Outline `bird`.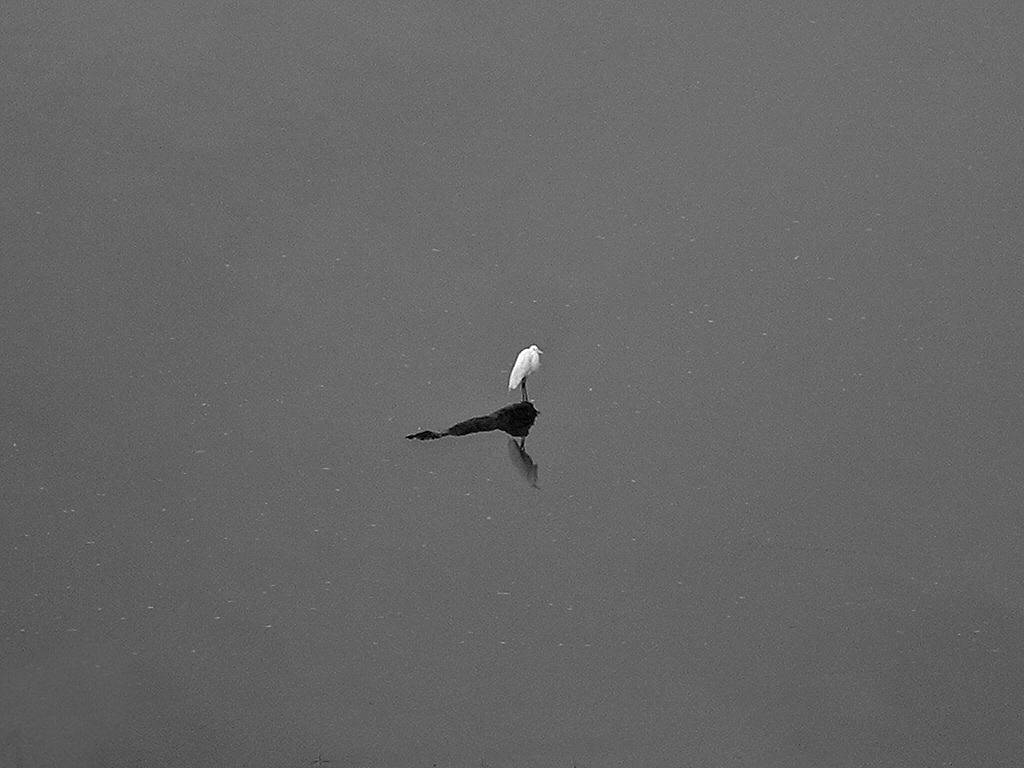
Outline: [504, 337, 546, 397].
